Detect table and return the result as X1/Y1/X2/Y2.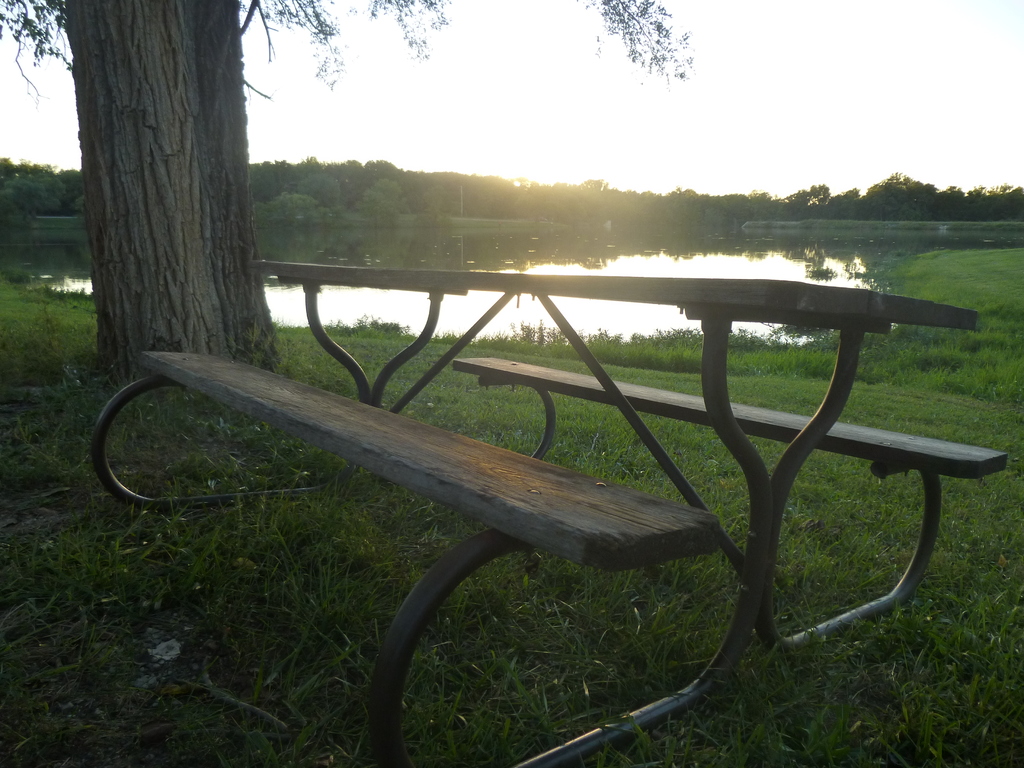
23/228/1007/744.
